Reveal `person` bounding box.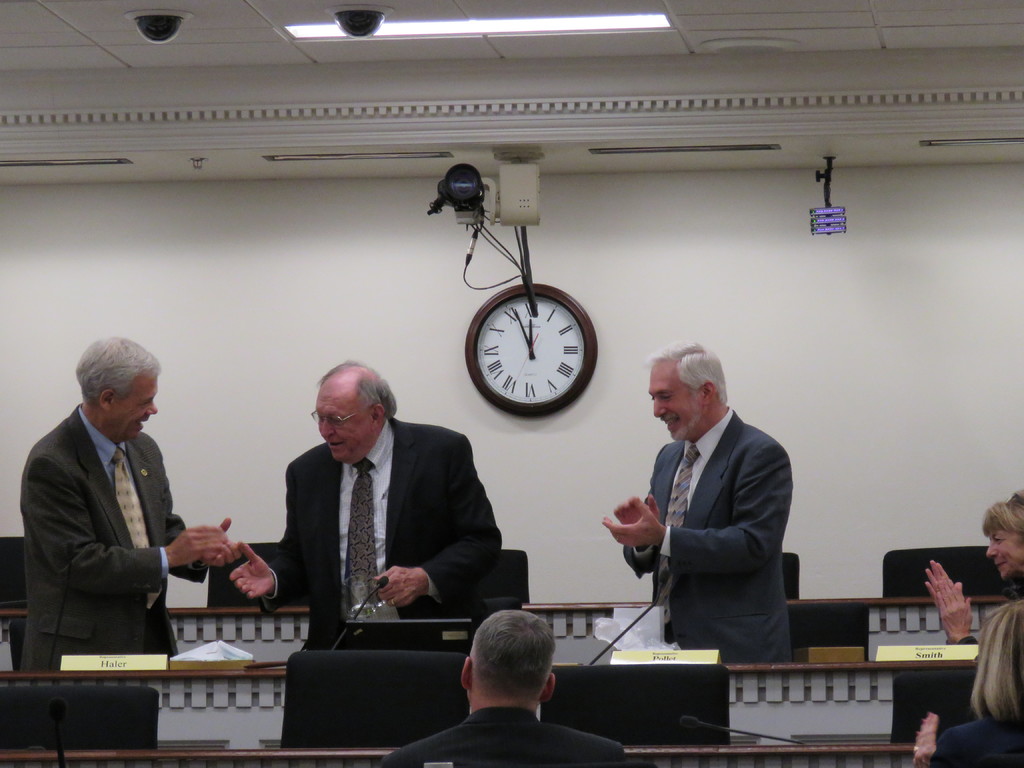
Revealed: bbox(25, 317, 206, 705).
